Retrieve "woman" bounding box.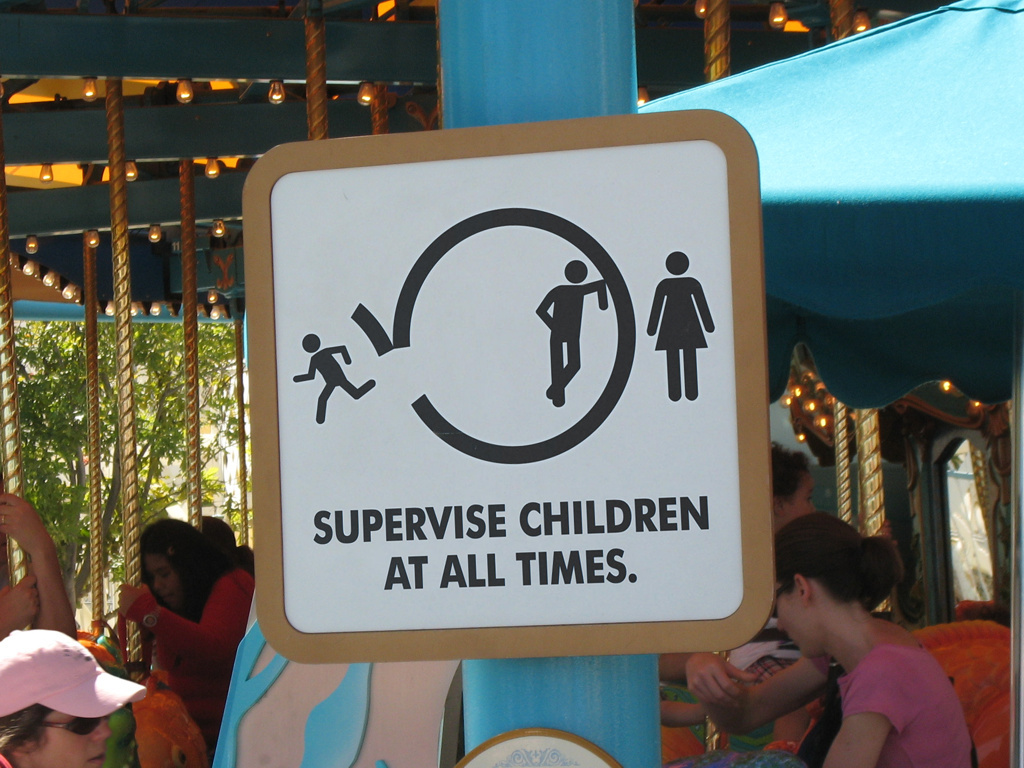
Bounding box: left=671, top=515, right=977, bottom=767.
